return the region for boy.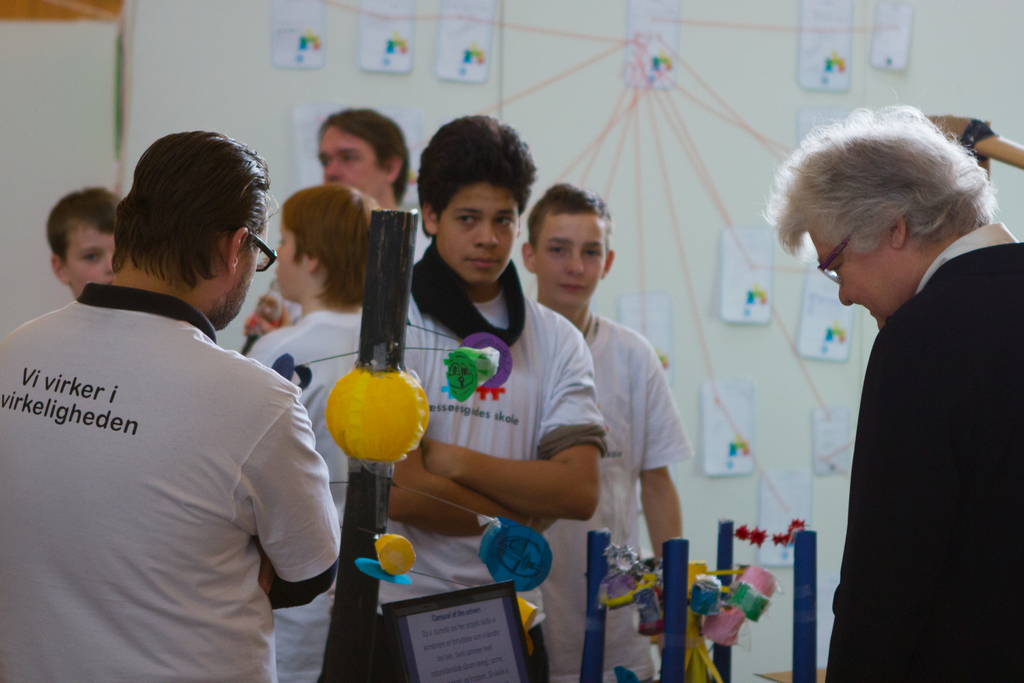
(360,119,624,679).
